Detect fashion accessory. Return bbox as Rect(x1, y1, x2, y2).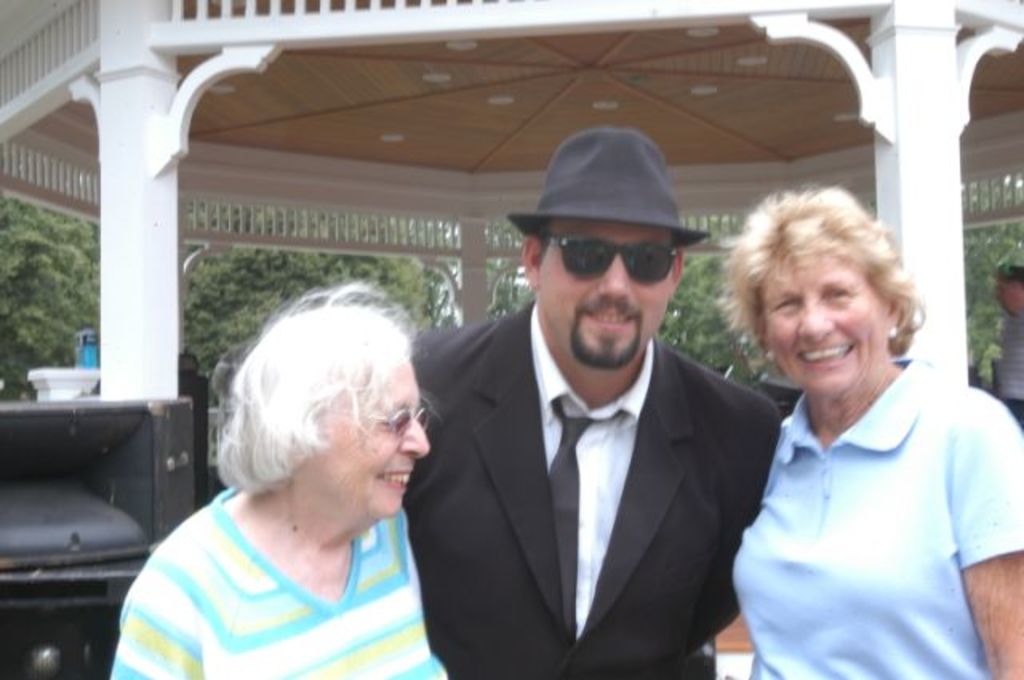
Rect(504, 123, 709, 246).
